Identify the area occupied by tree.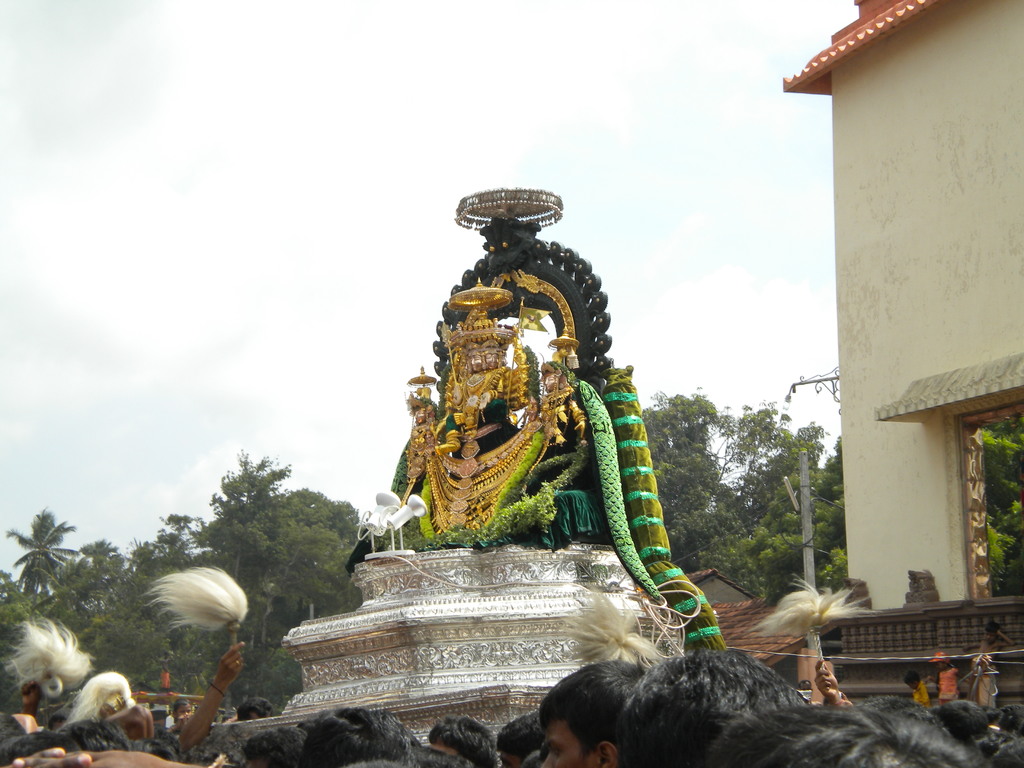
Area: 641:383:828:577.
